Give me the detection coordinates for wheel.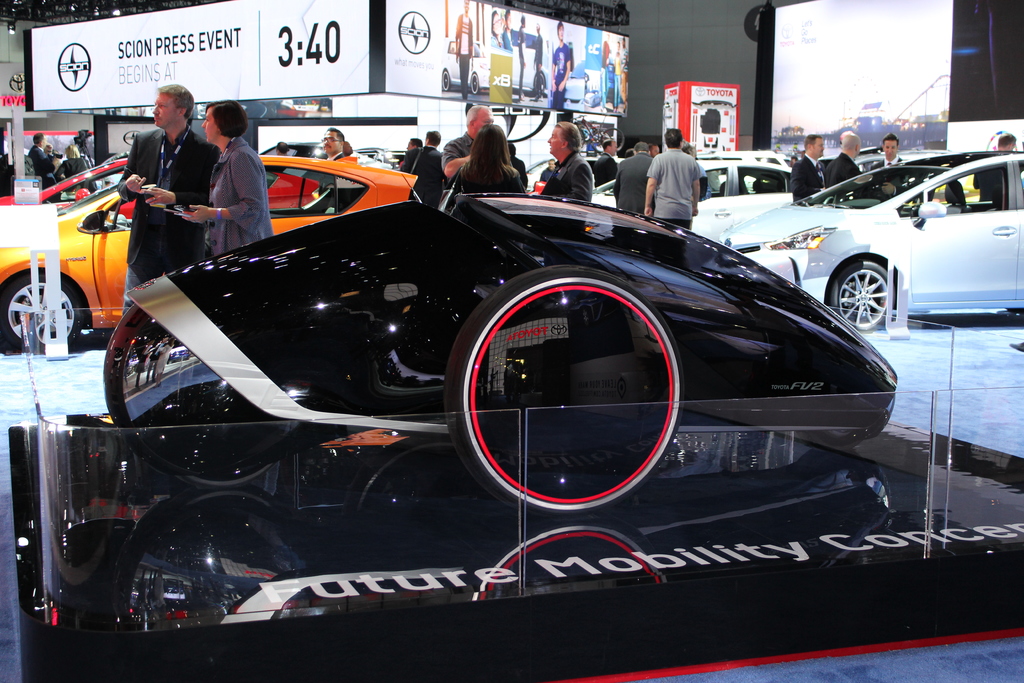
select_region(442, 69, 451, 90).
